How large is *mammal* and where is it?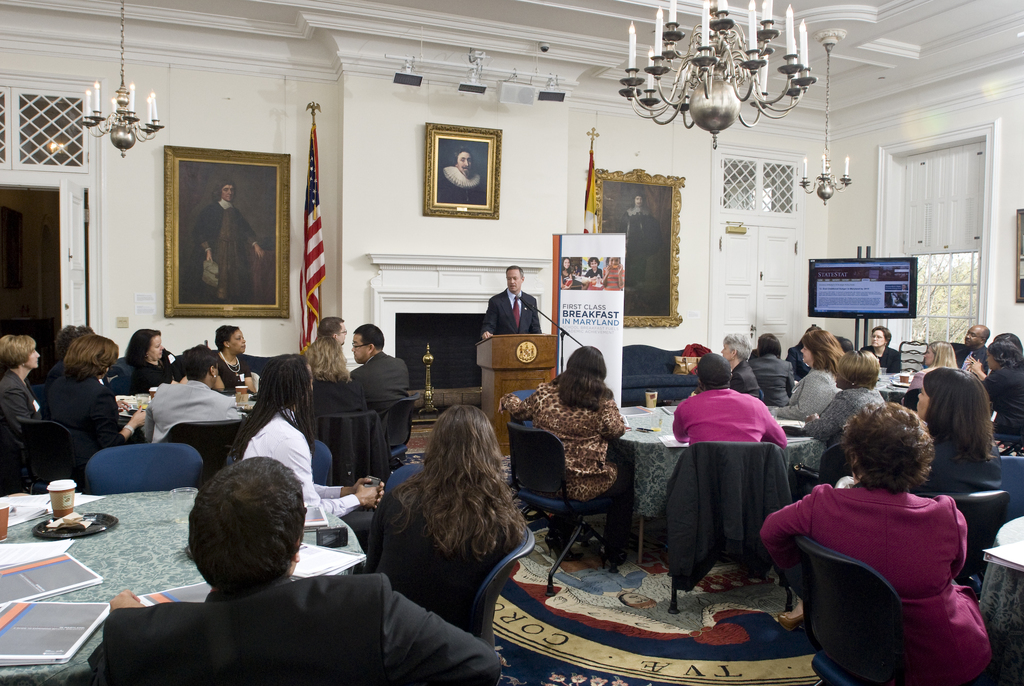
Bounding box: bbox=(311, 317, 348, 348).
